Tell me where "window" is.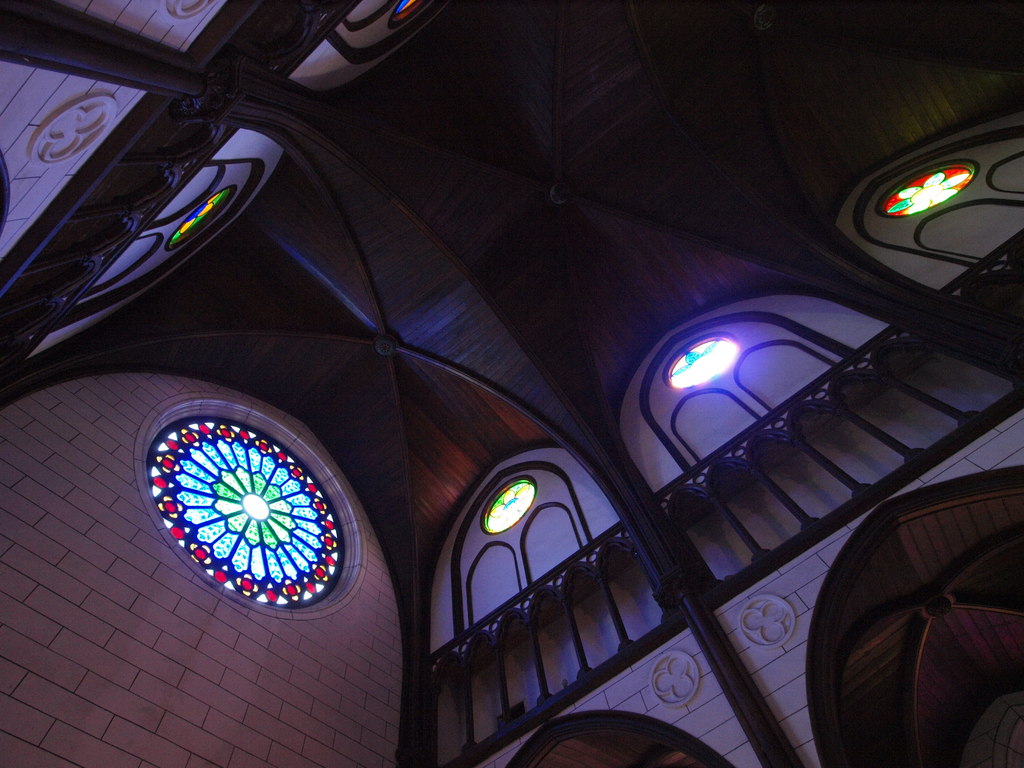
"window" is at l=880, t=159, r=982, b=216.
